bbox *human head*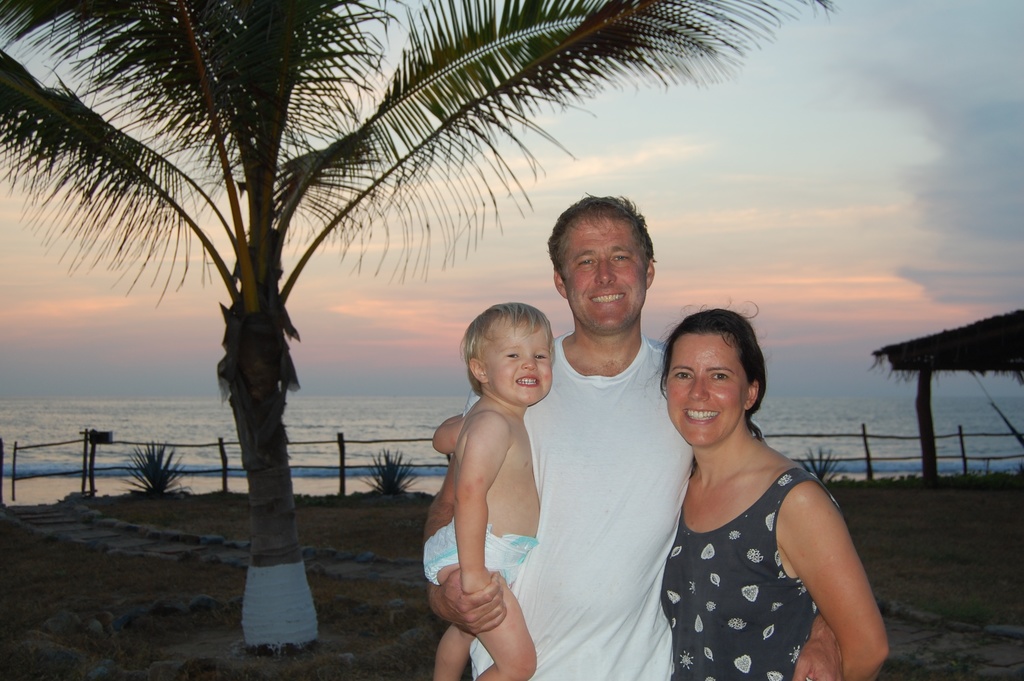
456, 302, 554, 407
